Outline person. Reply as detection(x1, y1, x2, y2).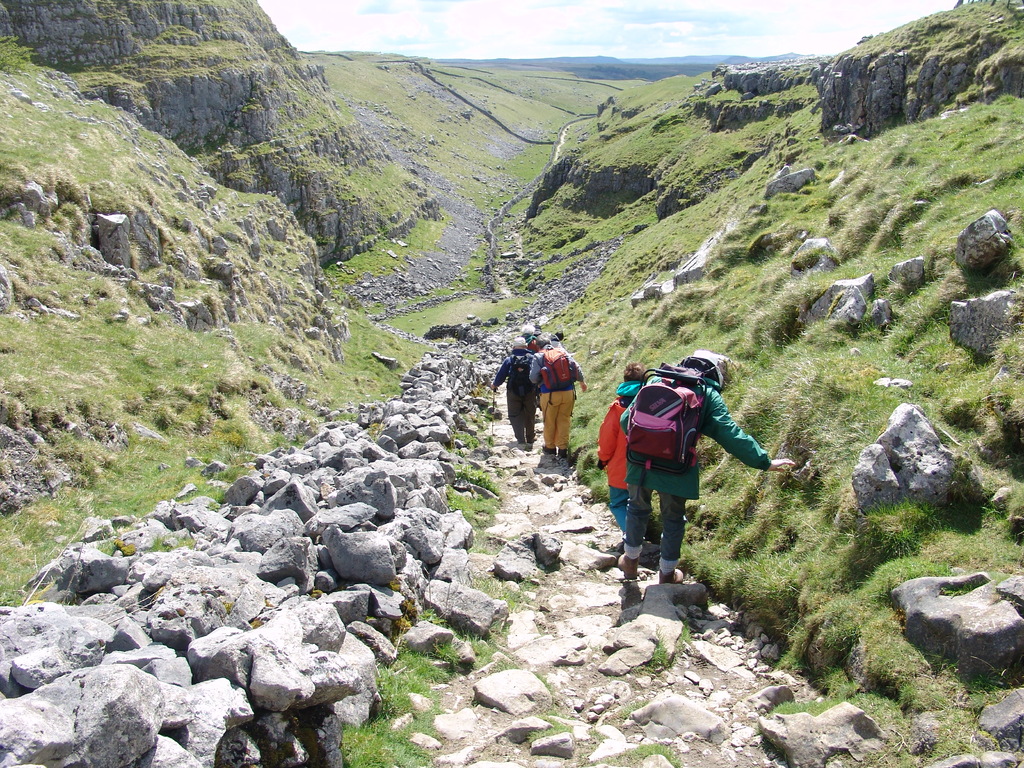
detection(596, 360, 650, 553).
